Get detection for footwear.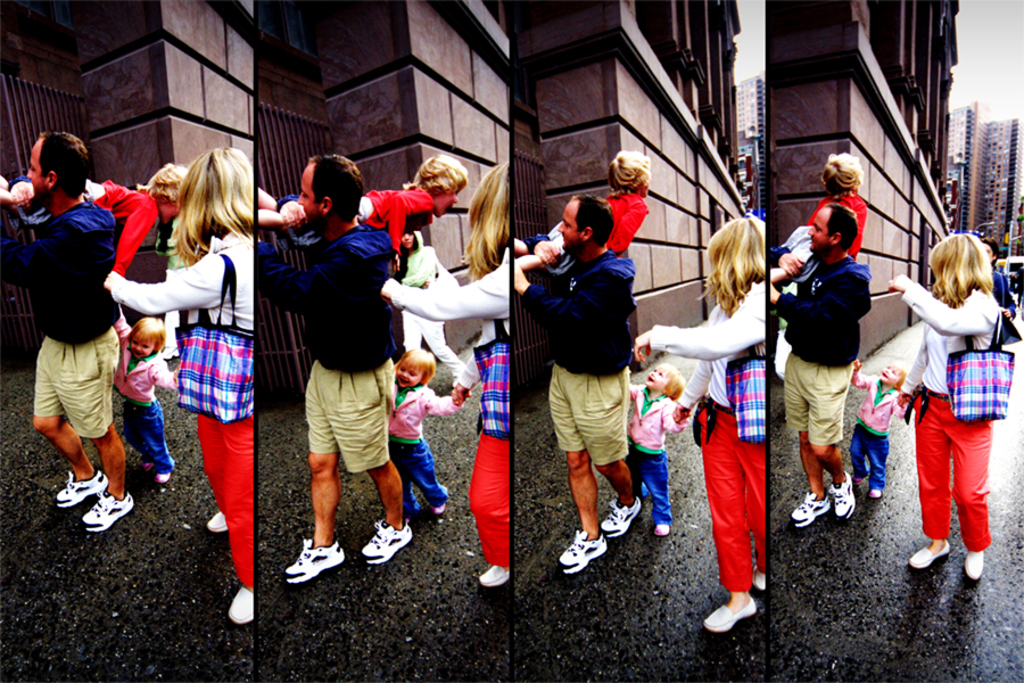
Detection: region(600, 494, 642, 536).
